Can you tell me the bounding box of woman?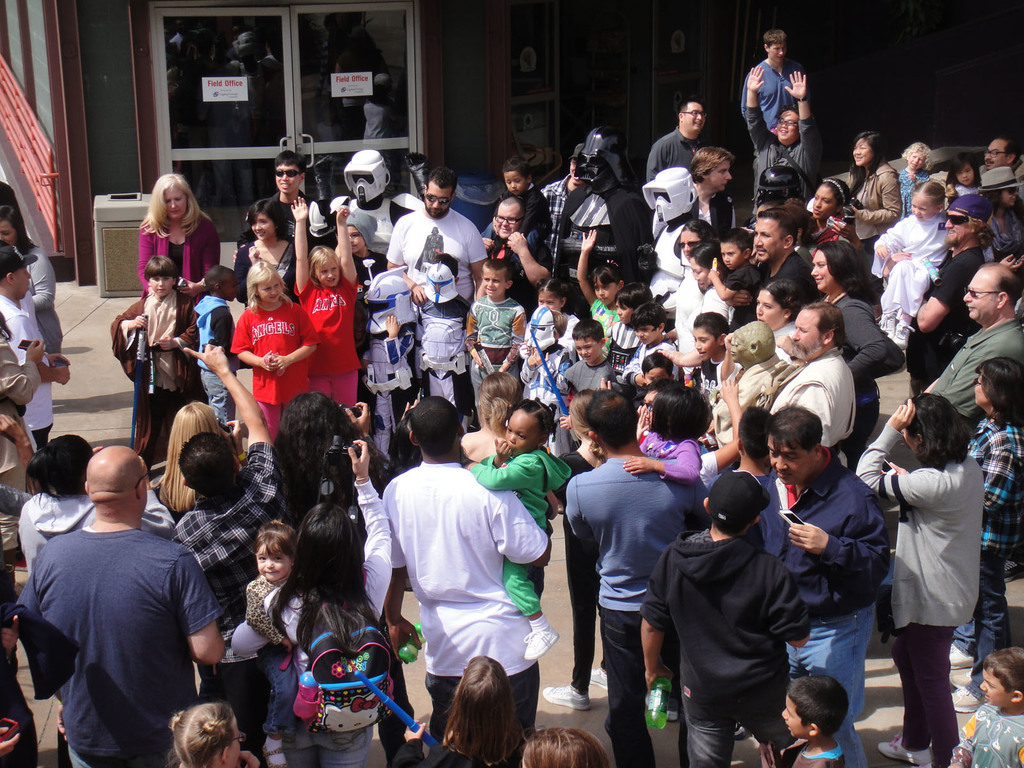
detection(809, 177, 854, 252).
